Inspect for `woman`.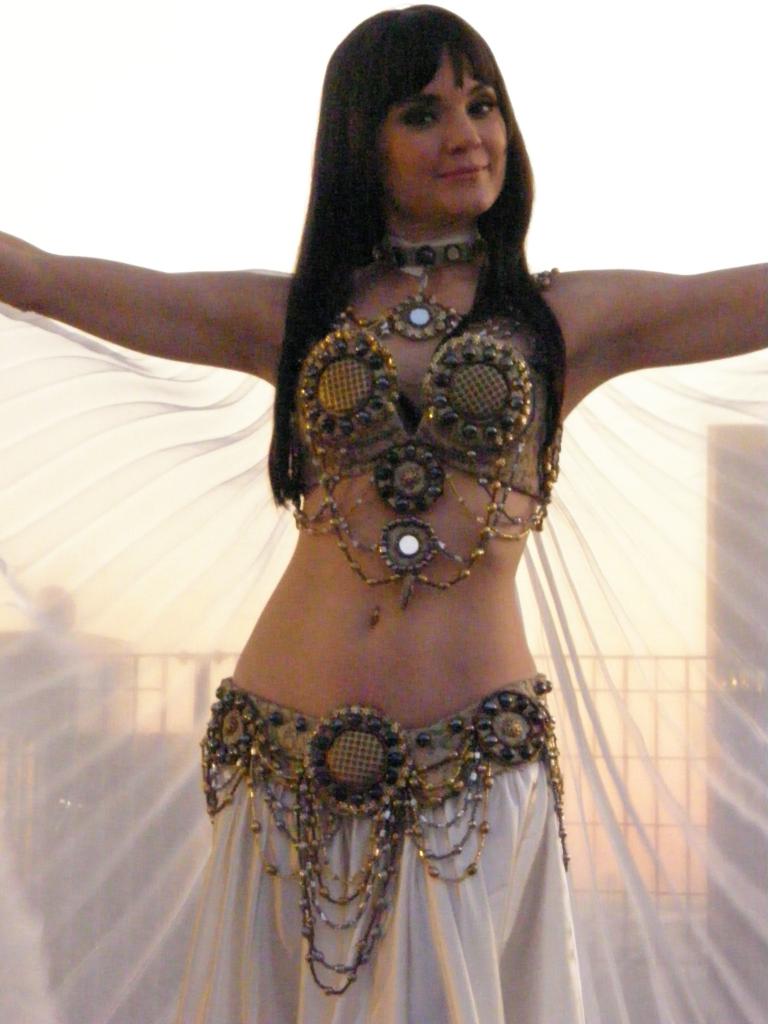
Inspection: (x1=0, y1=3, x2=767, y2=1023).
